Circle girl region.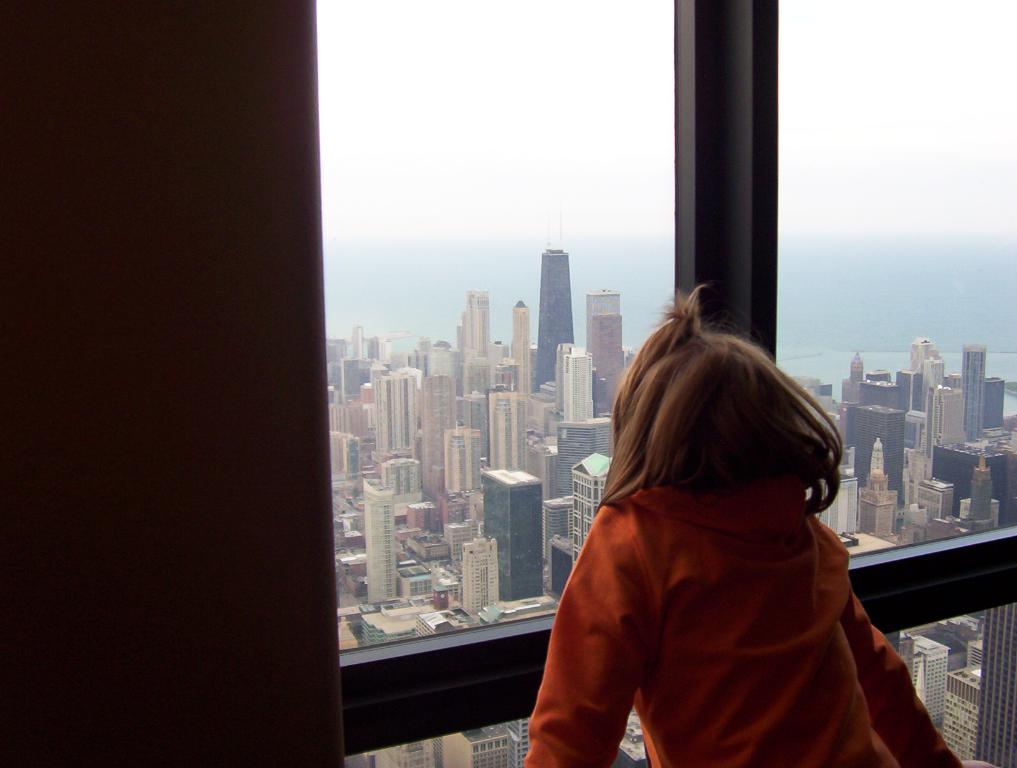
Region: locate(535, 284, 999, 767).
